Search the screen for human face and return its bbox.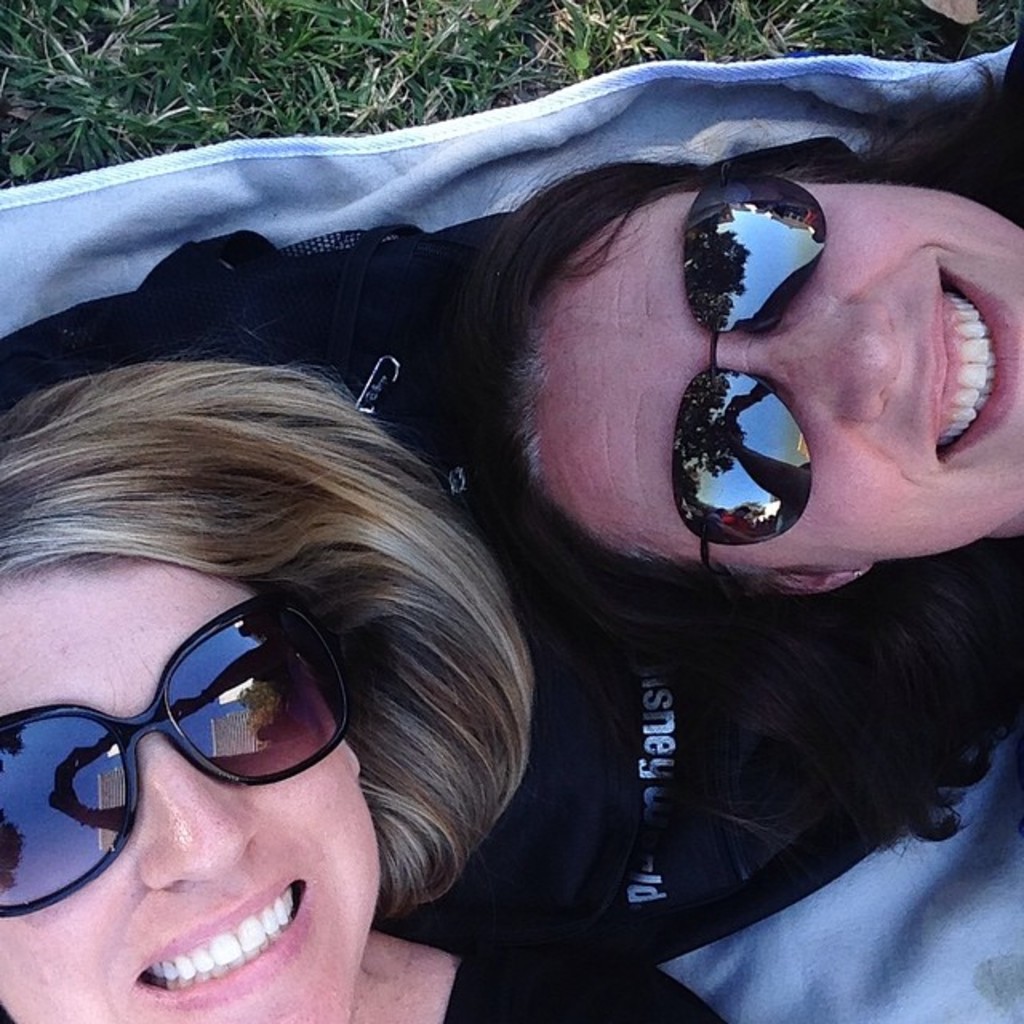
Found: box(0, 562, 384, 1022).
